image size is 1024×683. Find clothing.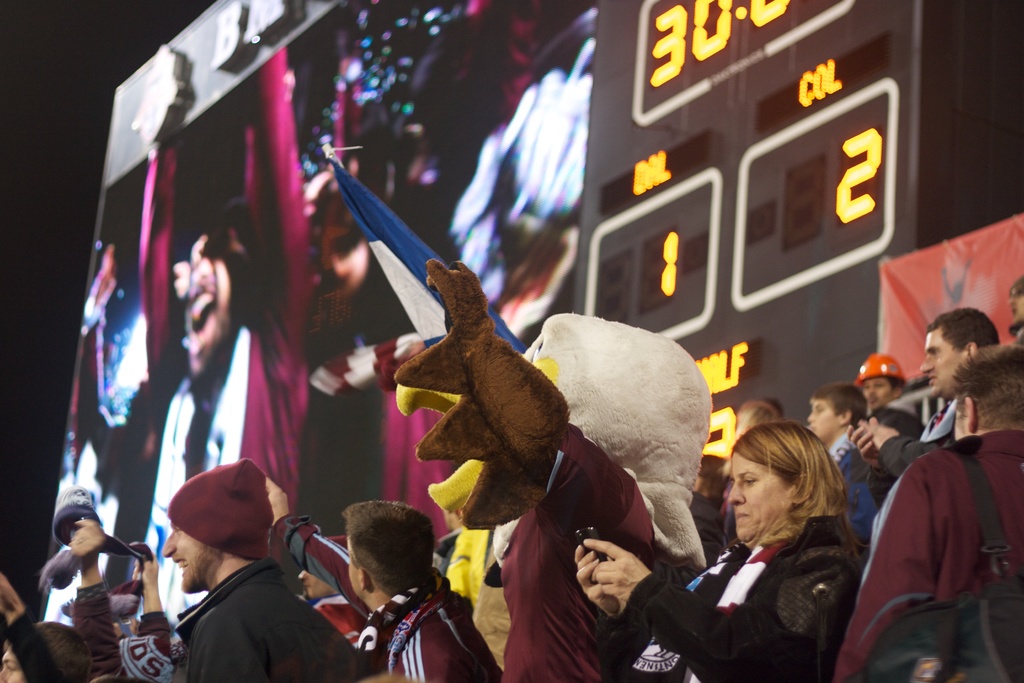
box=[445, 523, 490, 612].
